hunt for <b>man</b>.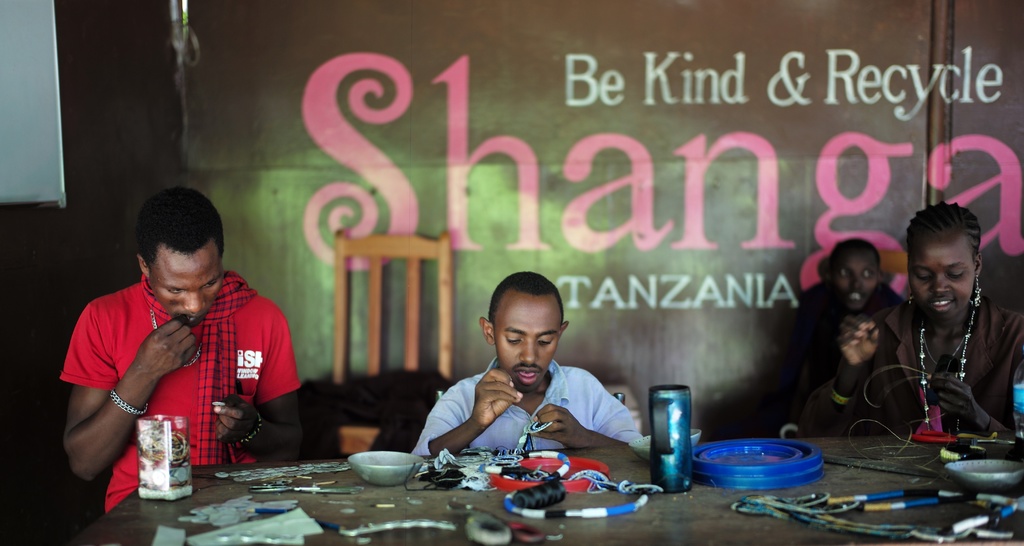
Hunted down at [x1=828, y1=243, x2=896, y2=313].
